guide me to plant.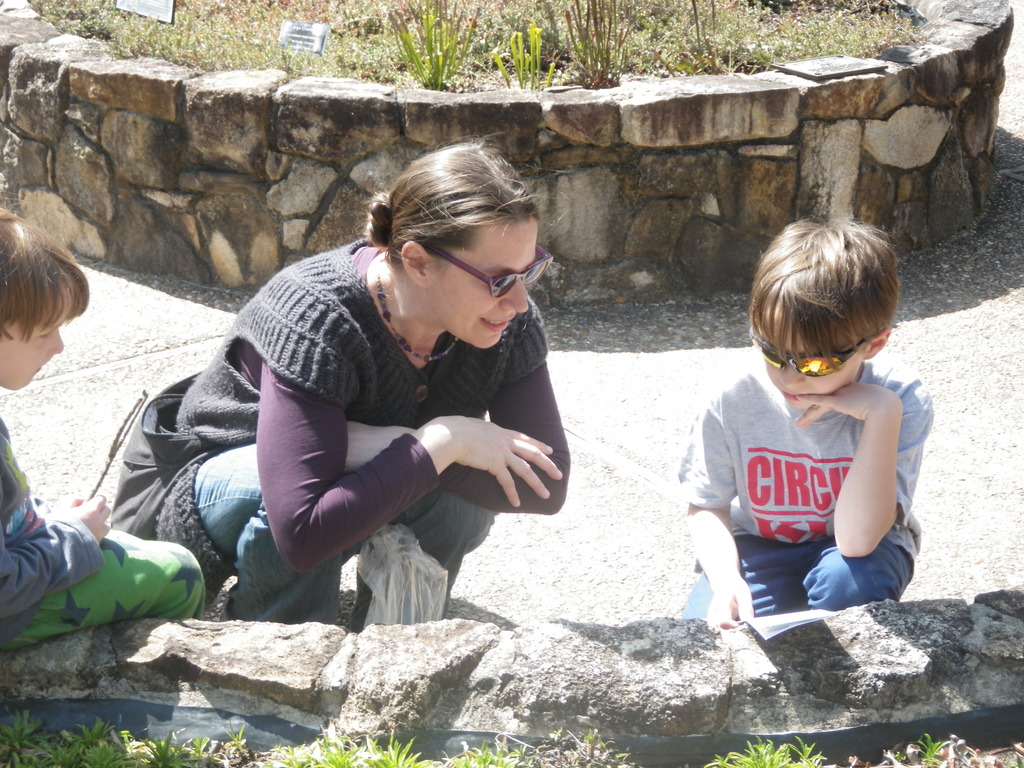
Guidance: {"x1": 457, "y1": 743, "x2": 516, "y2": 767}.
